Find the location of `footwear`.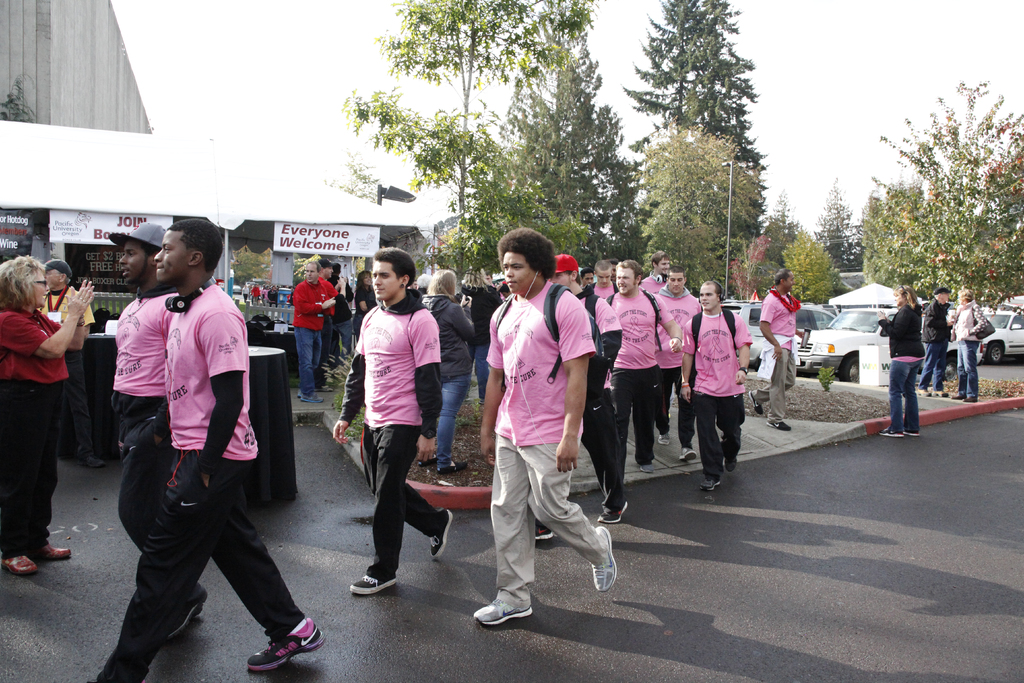
Location: select_region(726, 454, 735, 467).
